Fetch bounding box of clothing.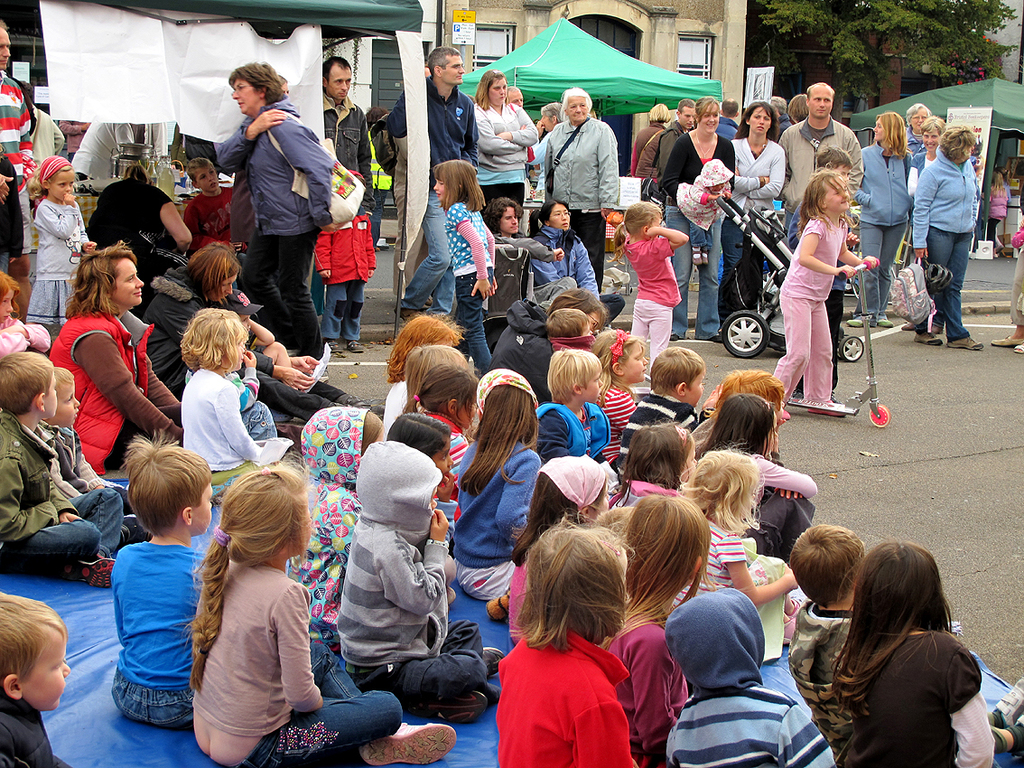
Bbox: select_region(317, 211, 377, 339).
